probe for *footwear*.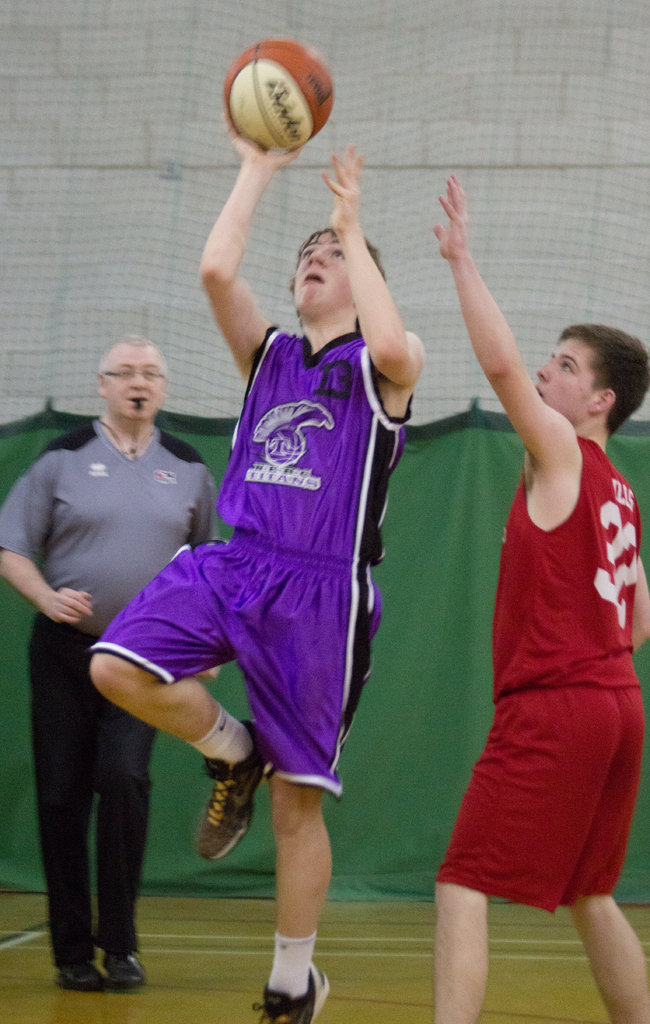
Probe result: bbox(247, 964, 331, 1023).
